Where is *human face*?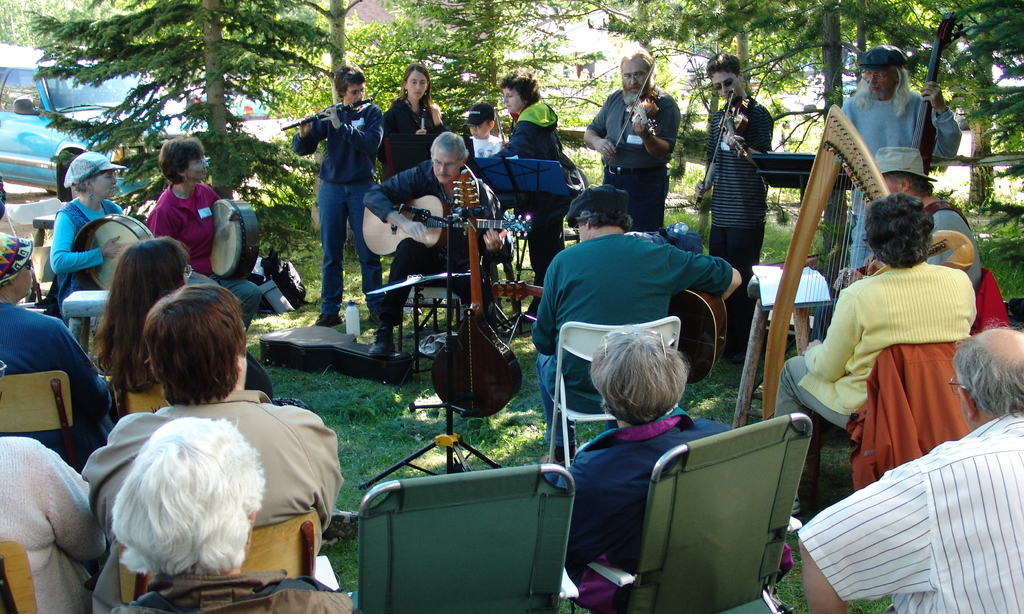
{"x1": 399, "y1": 68, "x2": 430, "y2": 101}.
